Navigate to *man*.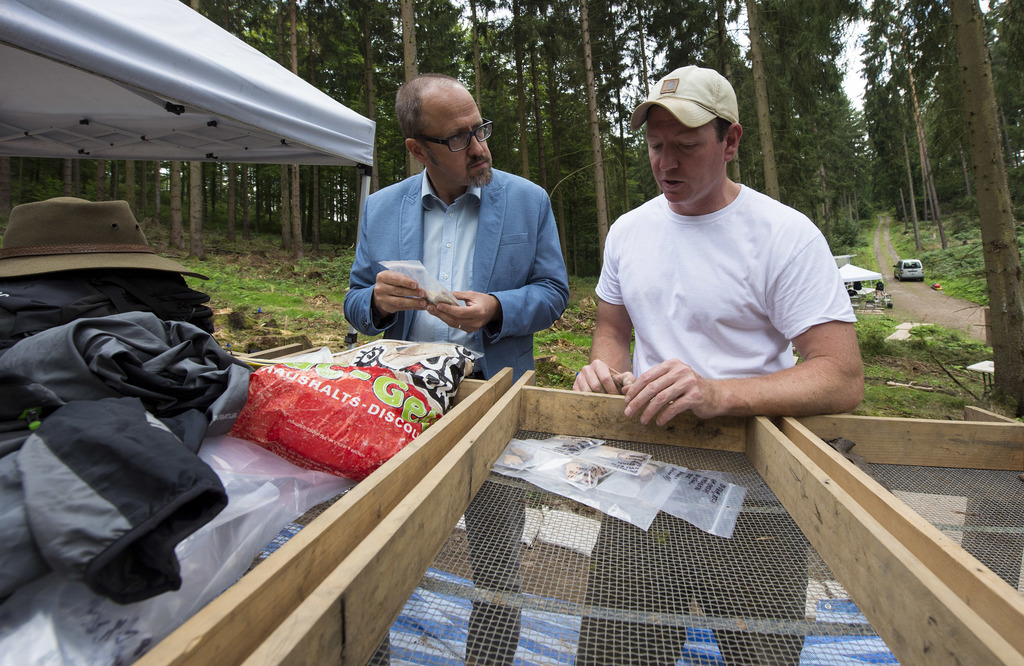
Navigation target: [x1=341, y1=74, x2=577, y2=665].
